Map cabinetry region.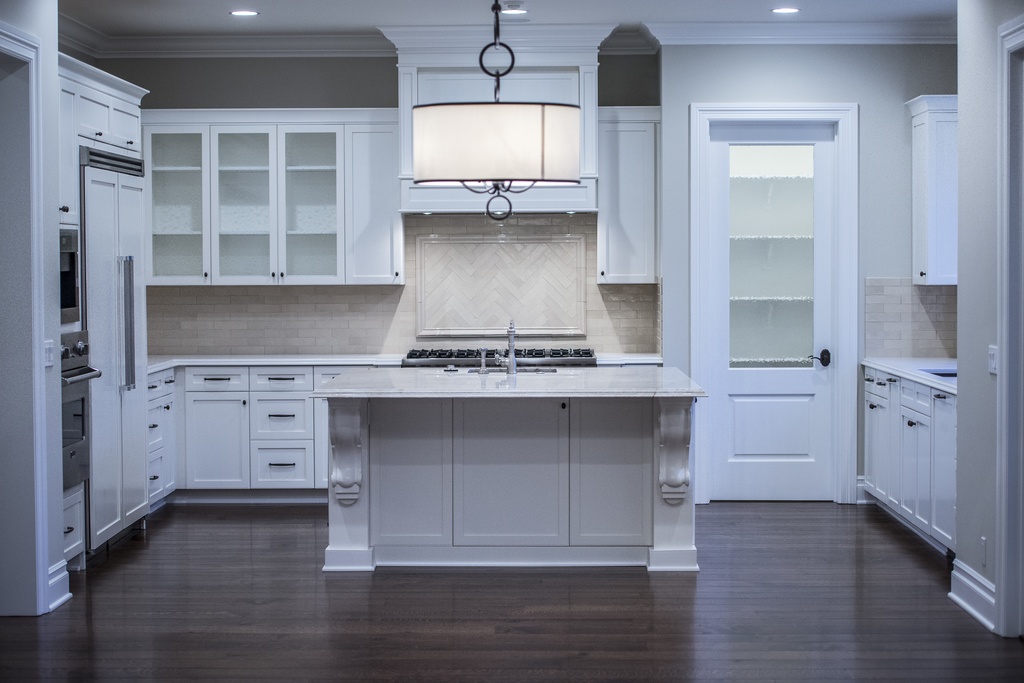
Mapped to {"left": 890, "top": 378, "right": 929, "bottom": 533}.
